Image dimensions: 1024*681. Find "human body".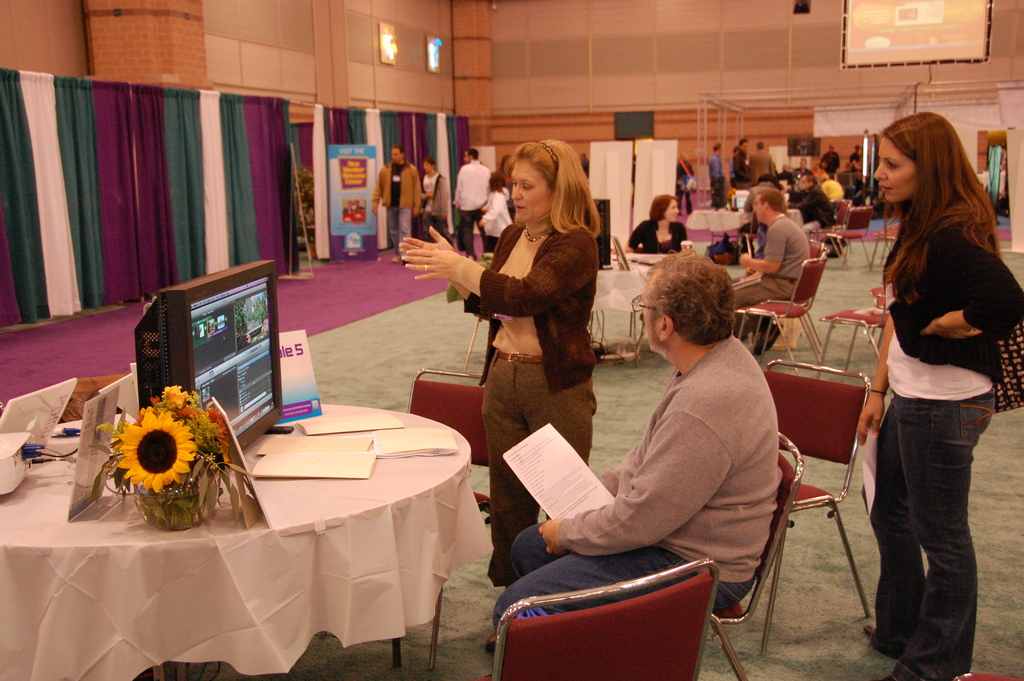
{"x1": 410, "y1": 150, "x2": 454, "y2": 233}.
